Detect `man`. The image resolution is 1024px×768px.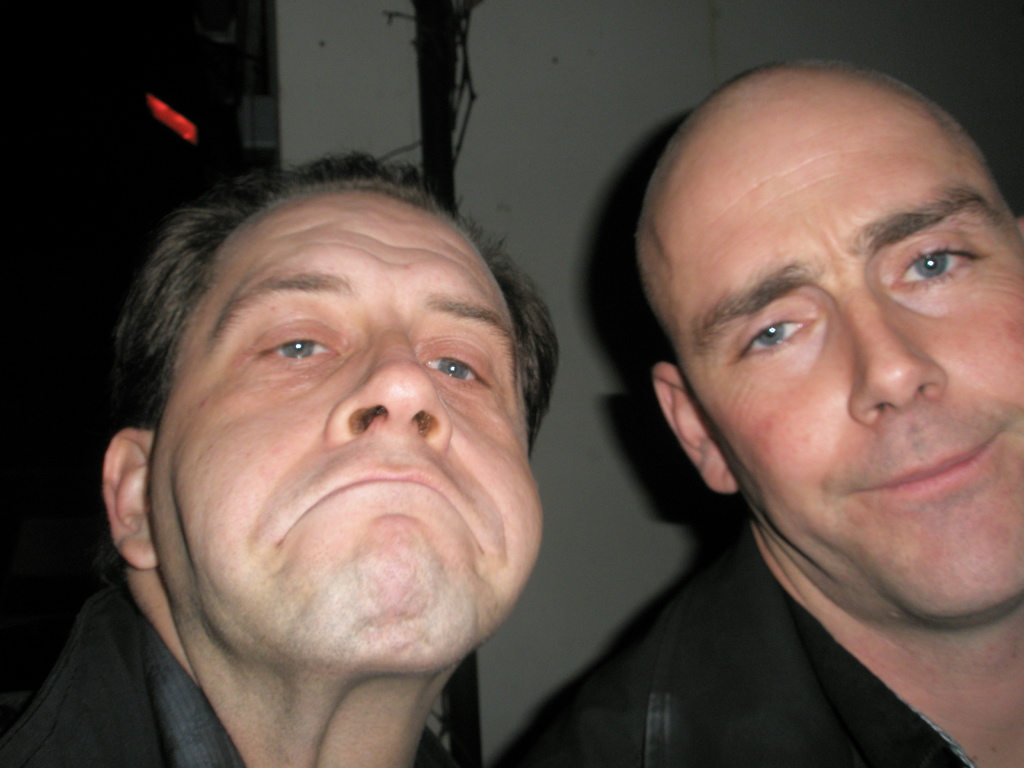
[left=0, top=126, right=687, bottom=767].
